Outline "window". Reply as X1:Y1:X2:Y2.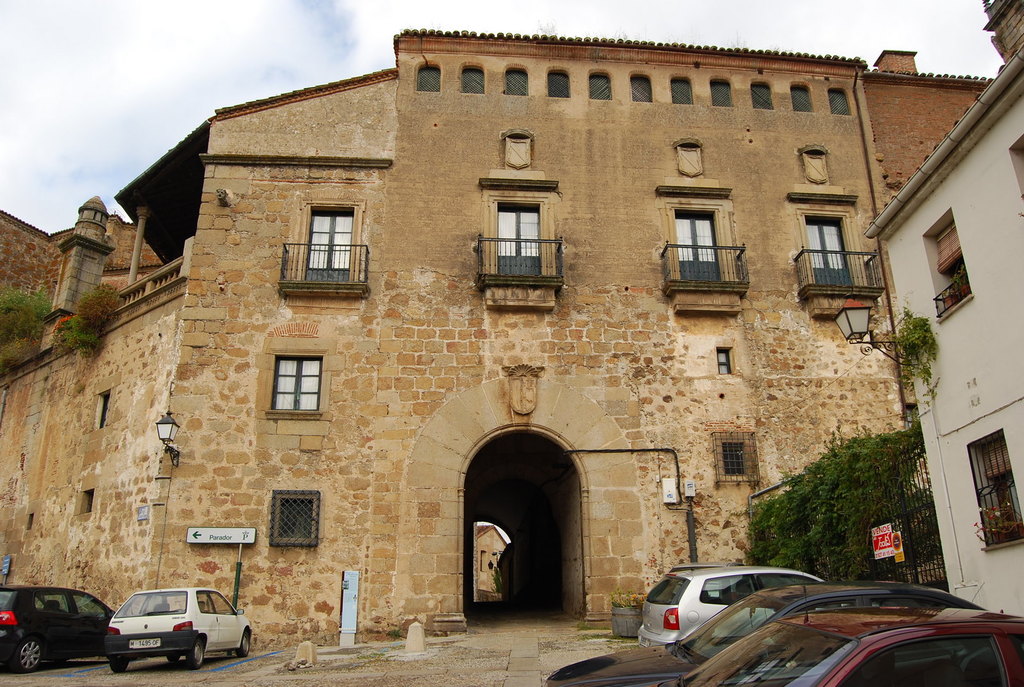
409:58:442:90.
